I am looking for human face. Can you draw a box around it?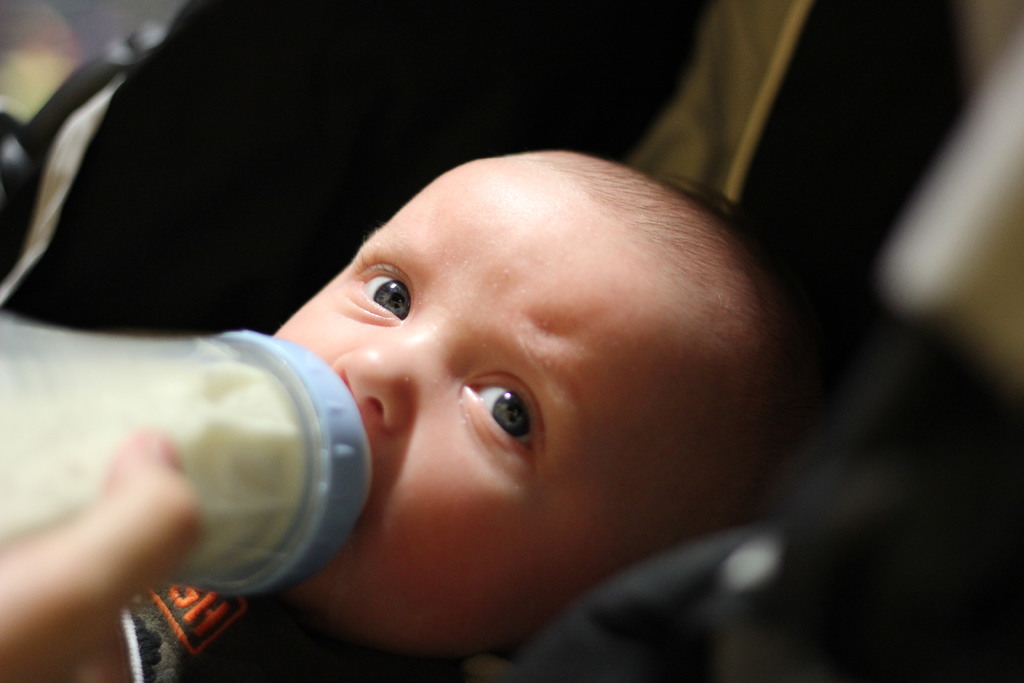
Sure, the bounding box is 276,156,680,648.
